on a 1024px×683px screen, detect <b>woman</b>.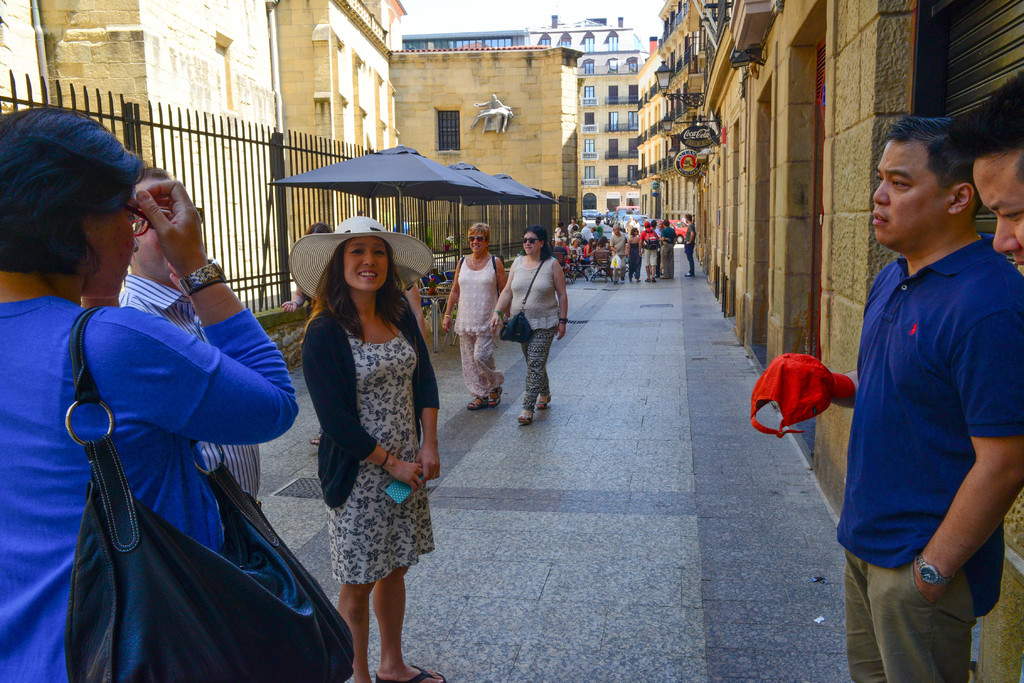
440/222/509/415.
